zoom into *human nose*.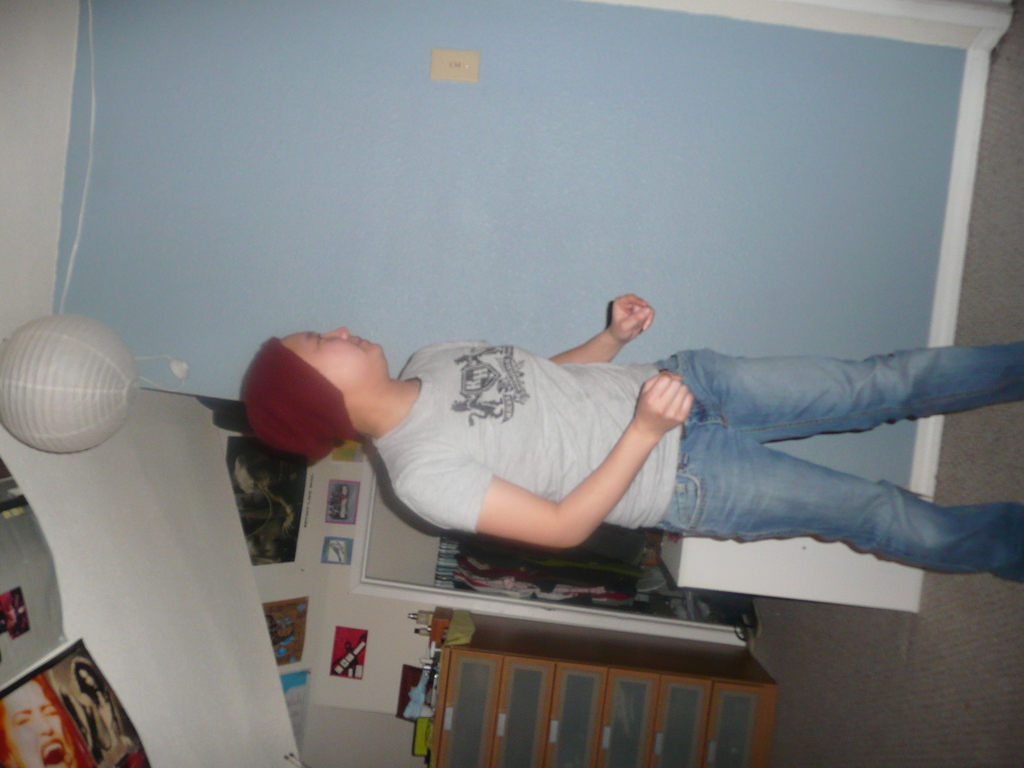
Zoom target: 324,328,349,340.
